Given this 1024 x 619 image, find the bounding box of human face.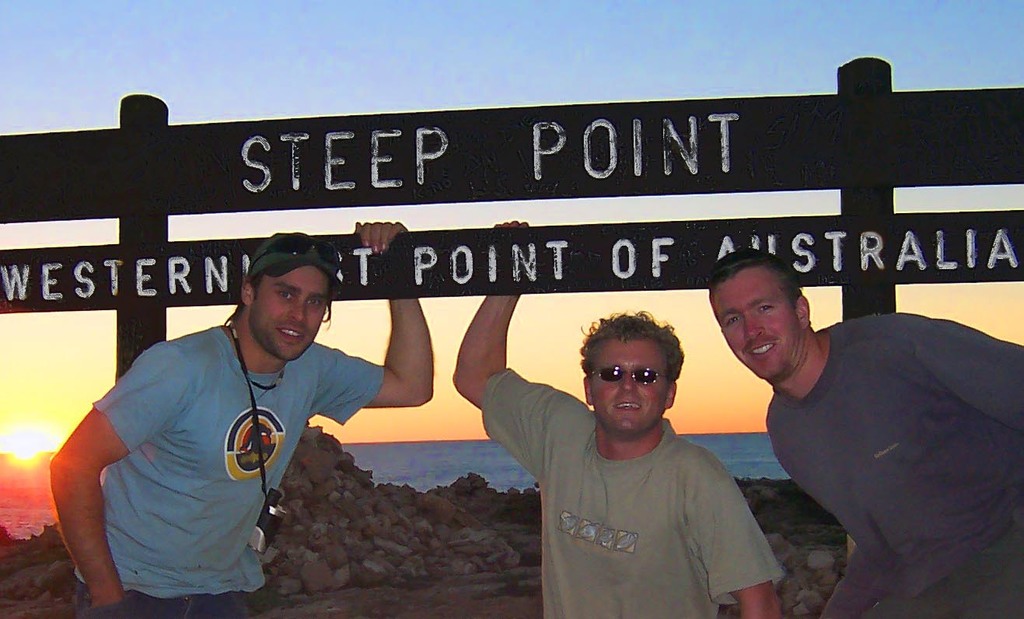
(710,266,797,379).
